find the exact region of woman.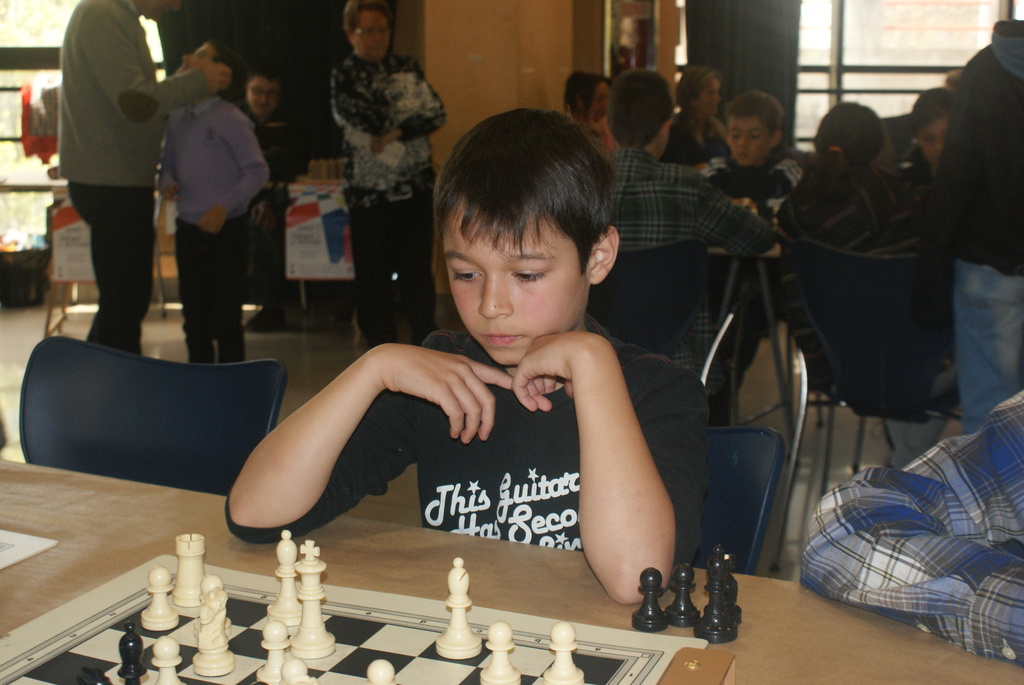
Exact region: select_region(561, 74, 620, 153).
